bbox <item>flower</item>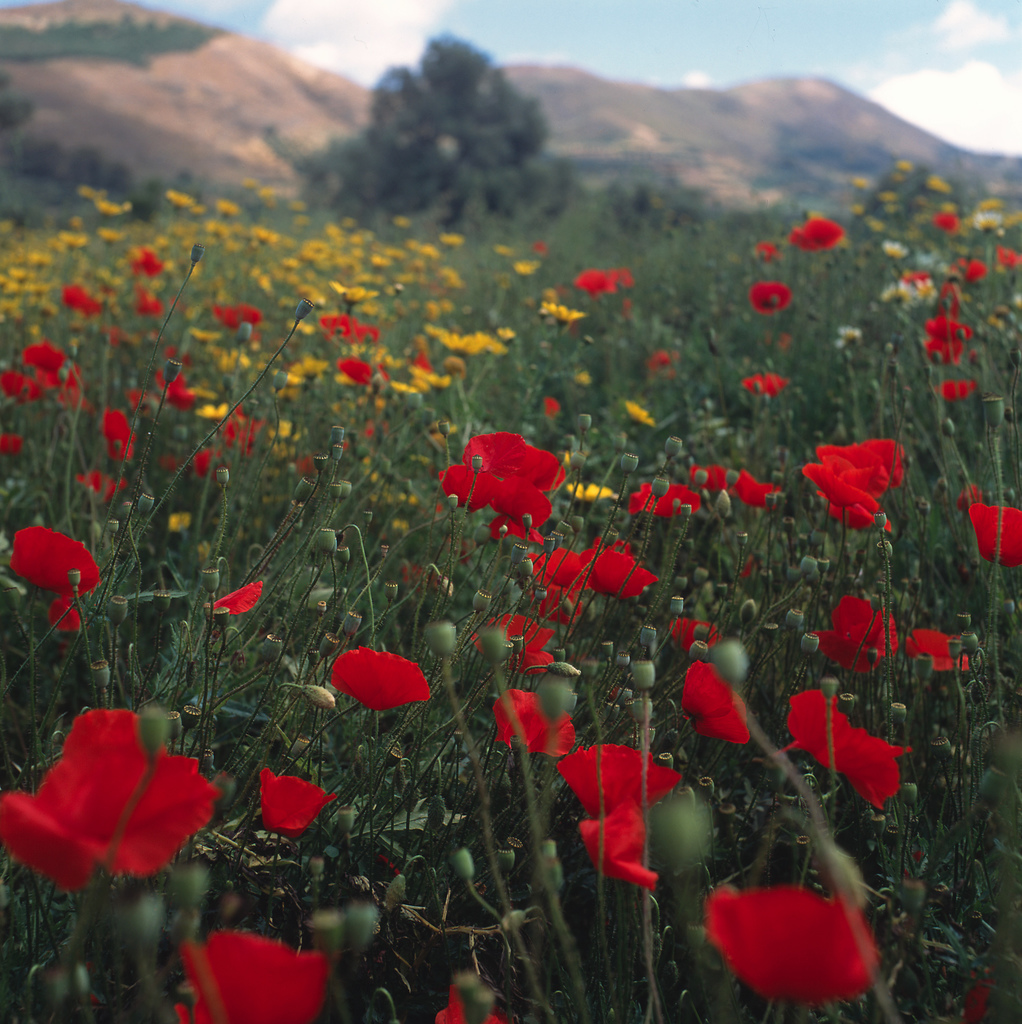
(443, 428, 566, 539)
